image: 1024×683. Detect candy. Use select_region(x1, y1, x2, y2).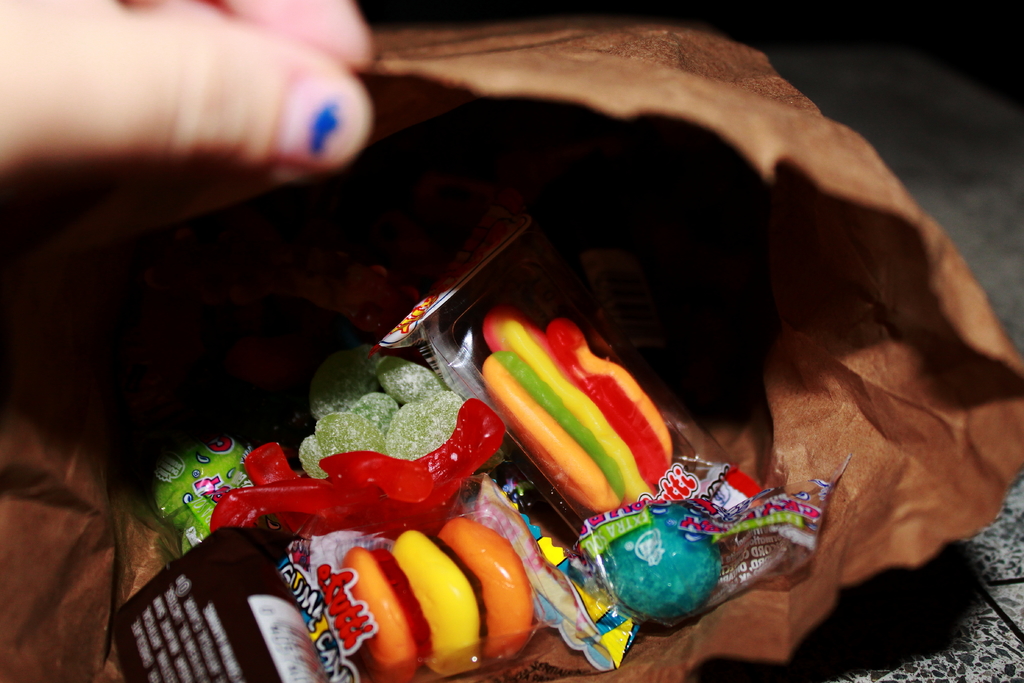
select_region(582, 506, 735, 629).
